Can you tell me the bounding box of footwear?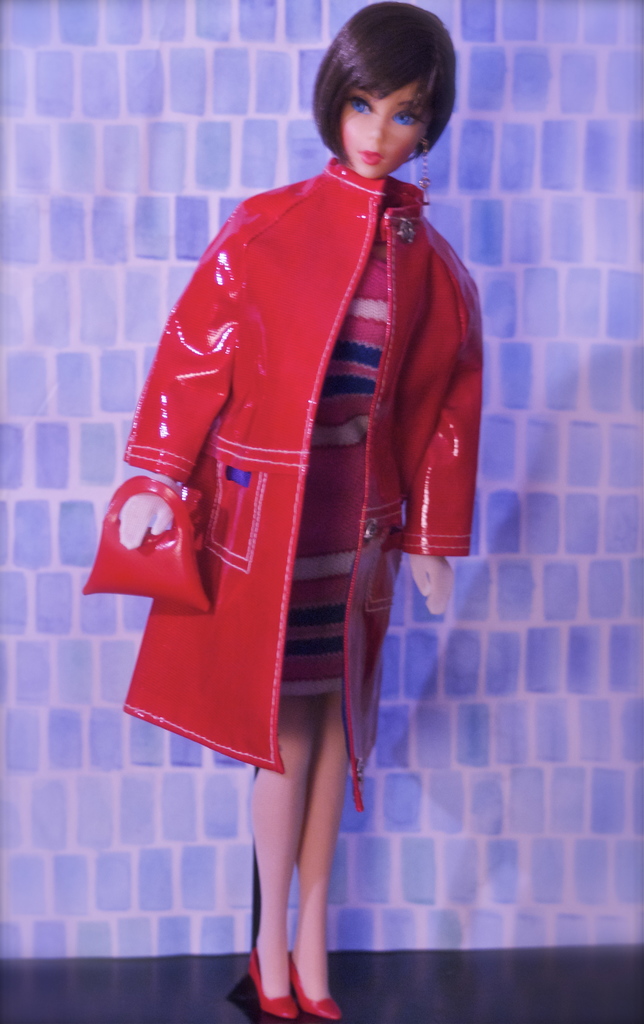
[284,946,339,1023].
